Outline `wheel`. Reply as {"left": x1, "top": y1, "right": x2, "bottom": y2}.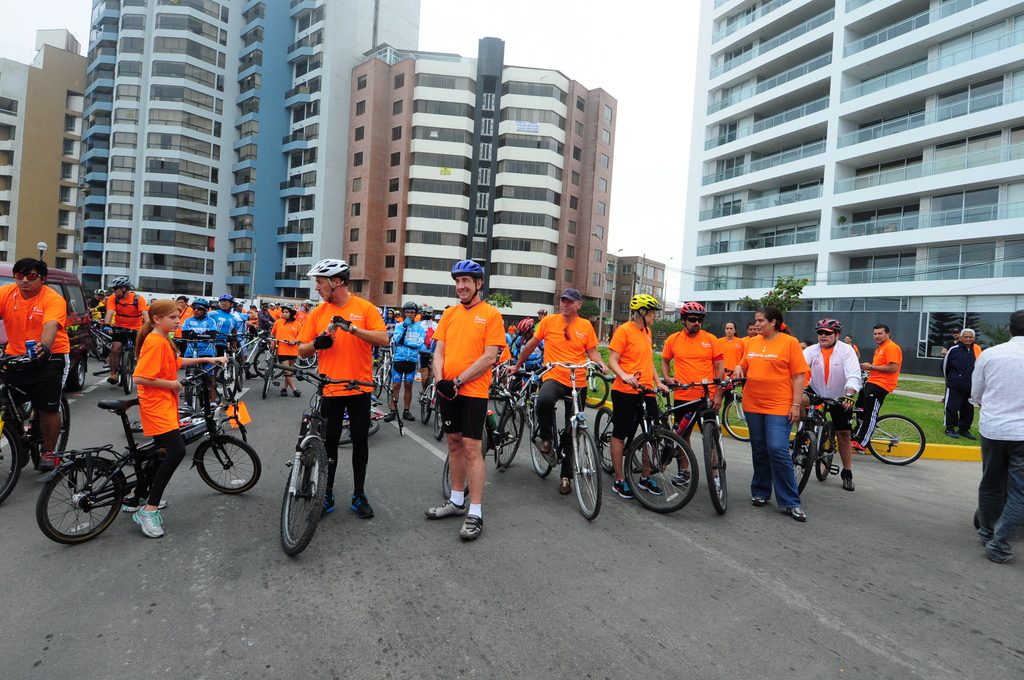
{"left": 420, "top": 376, "right": 433, "bottom": 424}.
